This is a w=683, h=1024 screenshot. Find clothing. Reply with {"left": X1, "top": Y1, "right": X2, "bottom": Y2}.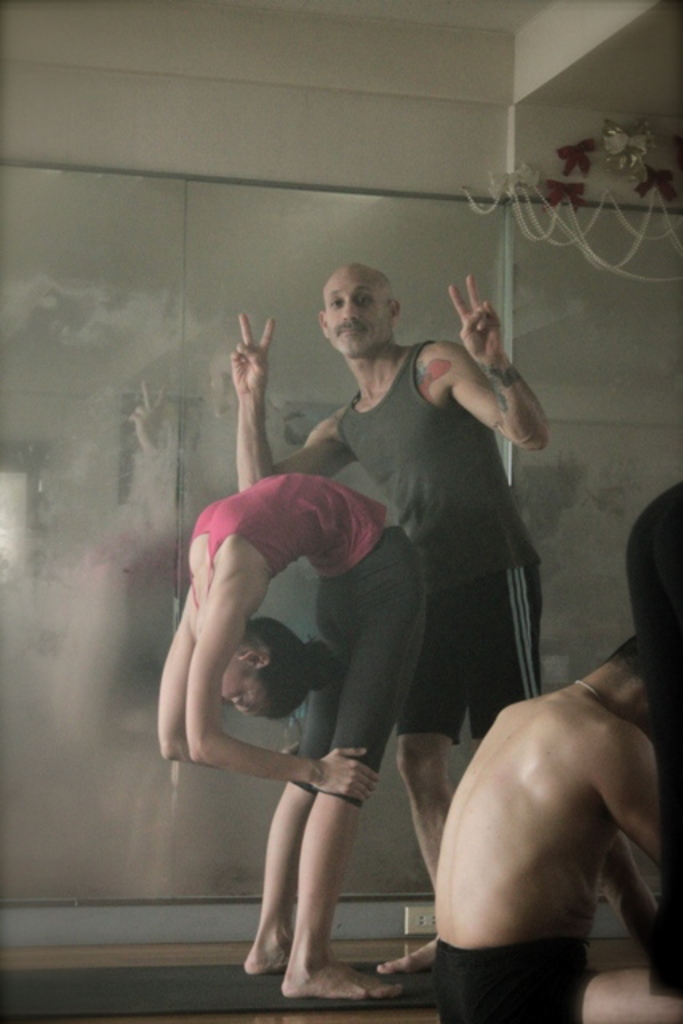
{"left": 174, "top": 438, "right": 429, "bottom": 878}.
